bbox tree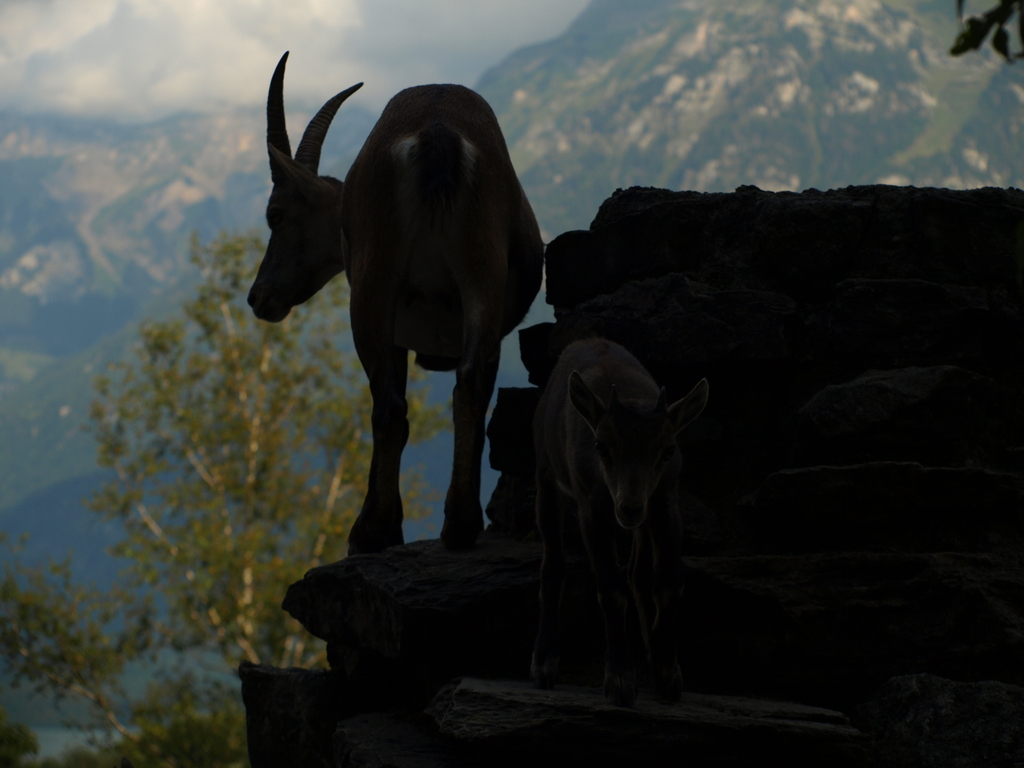
x1=0, y1=228, x2=489, y2=767
